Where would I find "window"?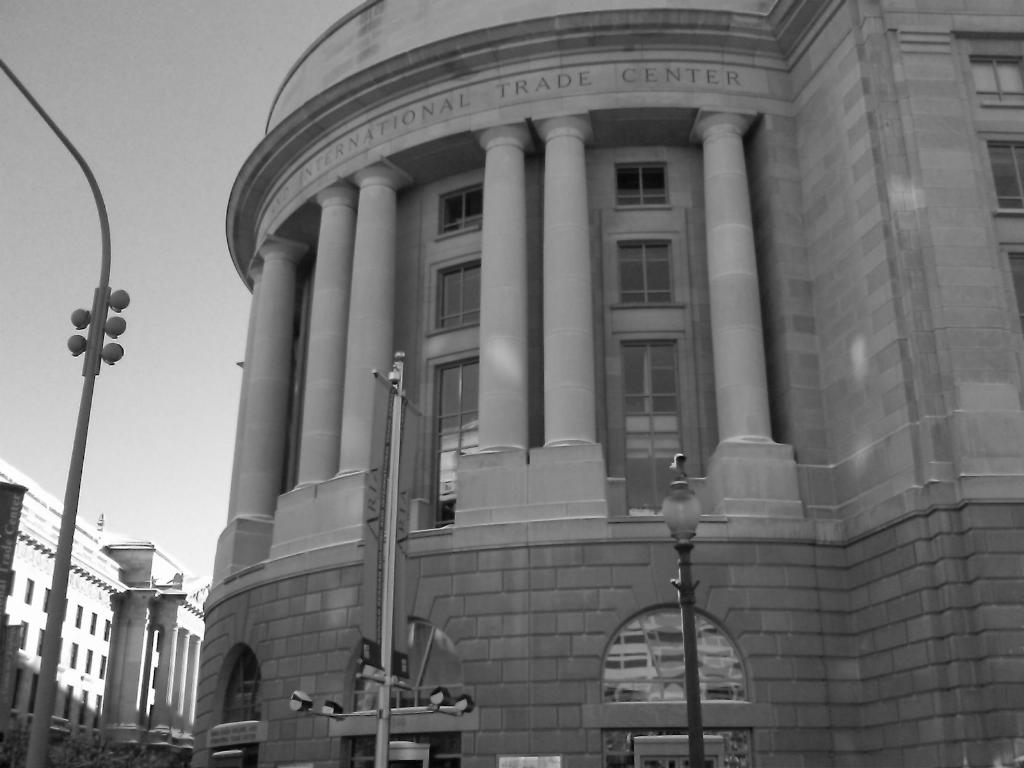
At 989 142 1023 212.
